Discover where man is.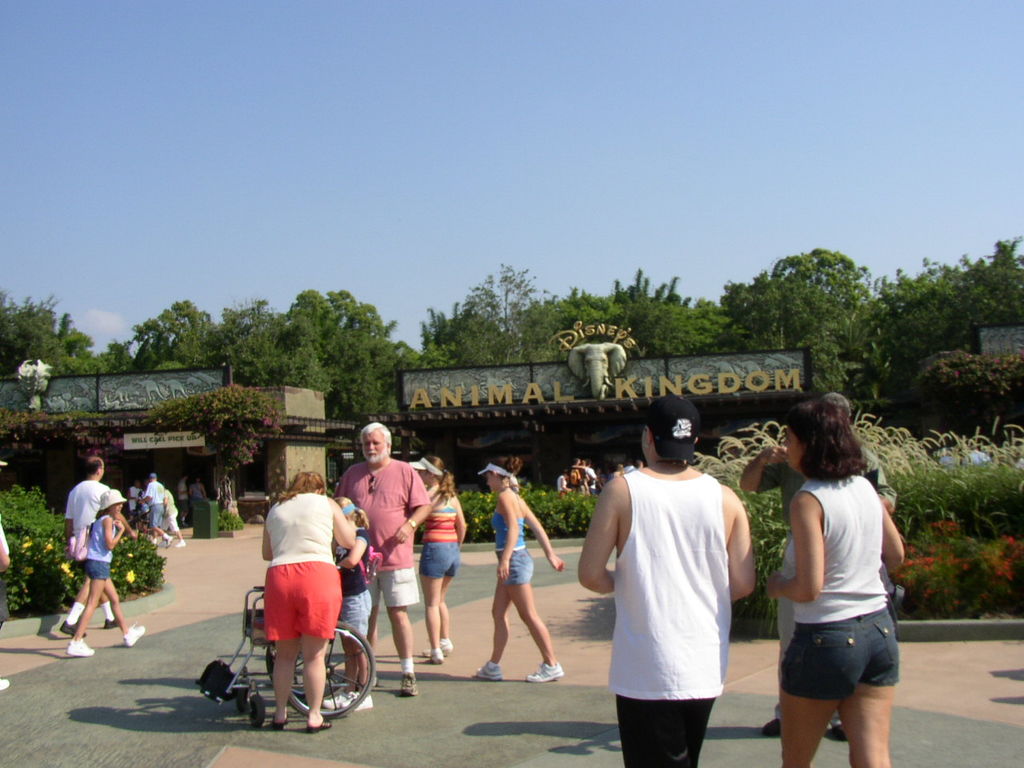
Discovered at box(135, 474, 175, 546).
